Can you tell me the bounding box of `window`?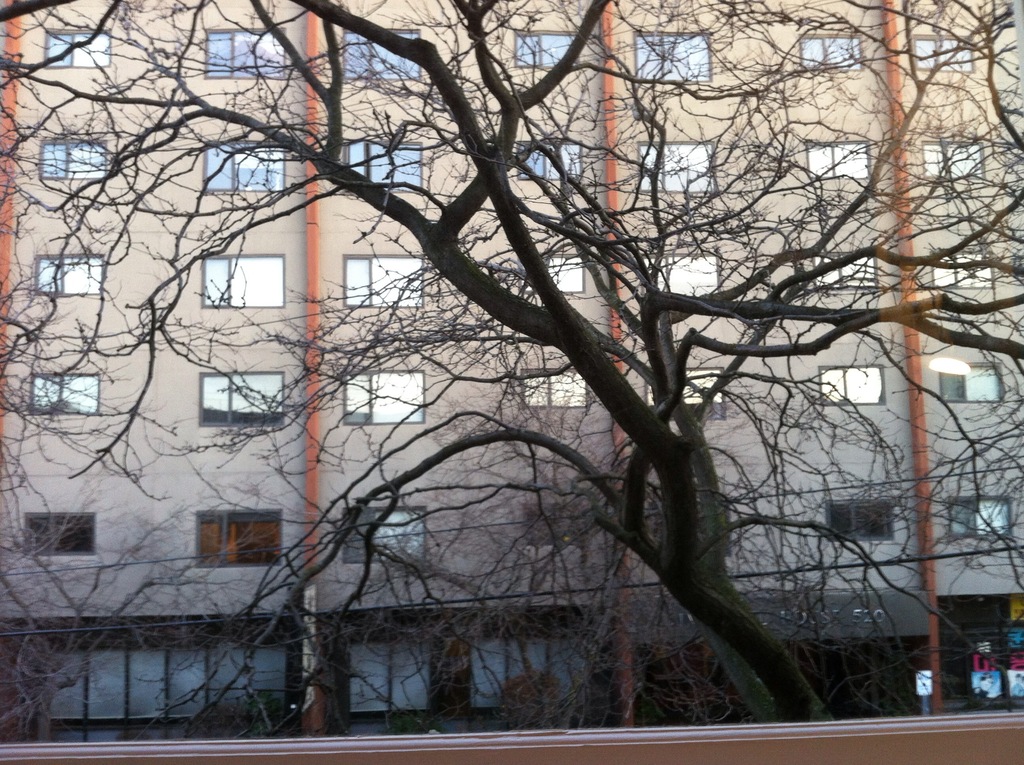
region(512, 143, 574, 183).
